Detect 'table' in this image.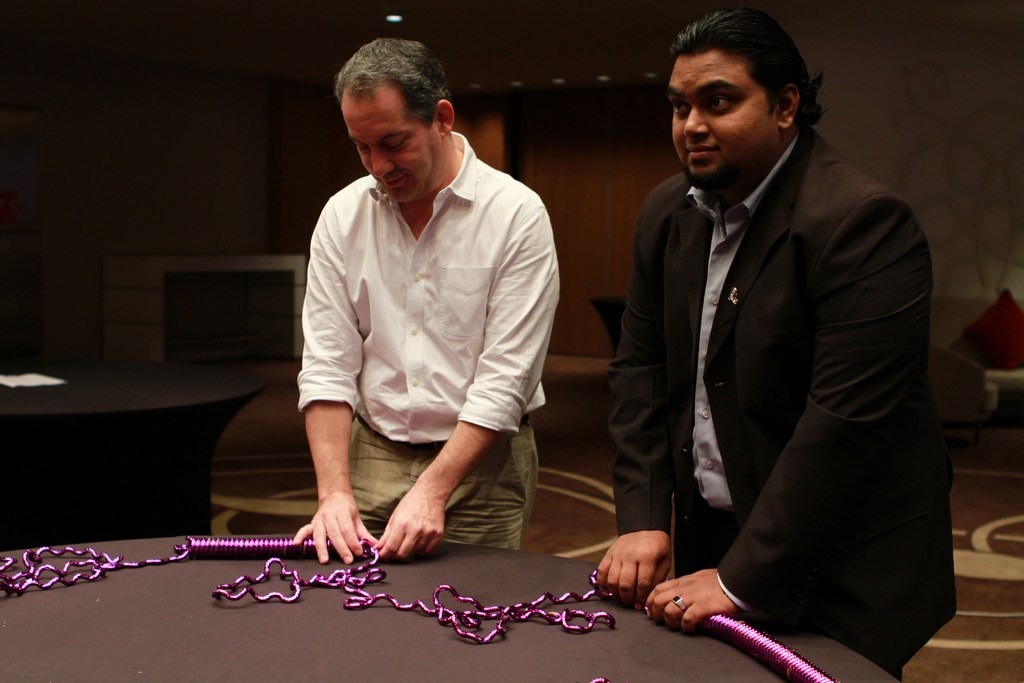
Detection: 0 529 896 682.
